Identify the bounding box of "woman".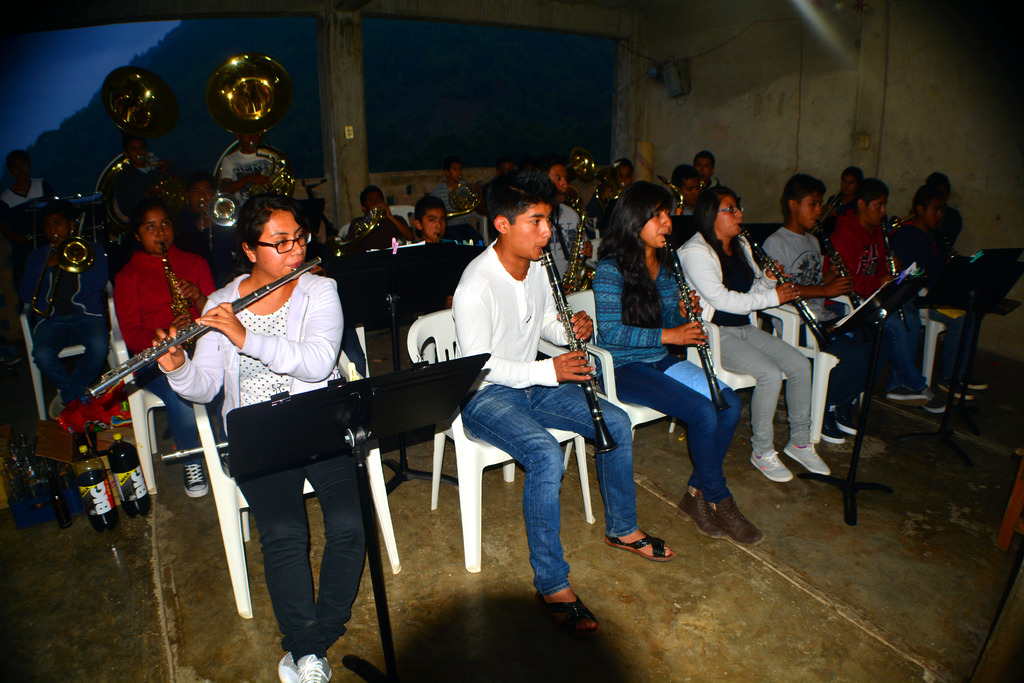
[x1=911, y1=164, x2=966, y2=255].
